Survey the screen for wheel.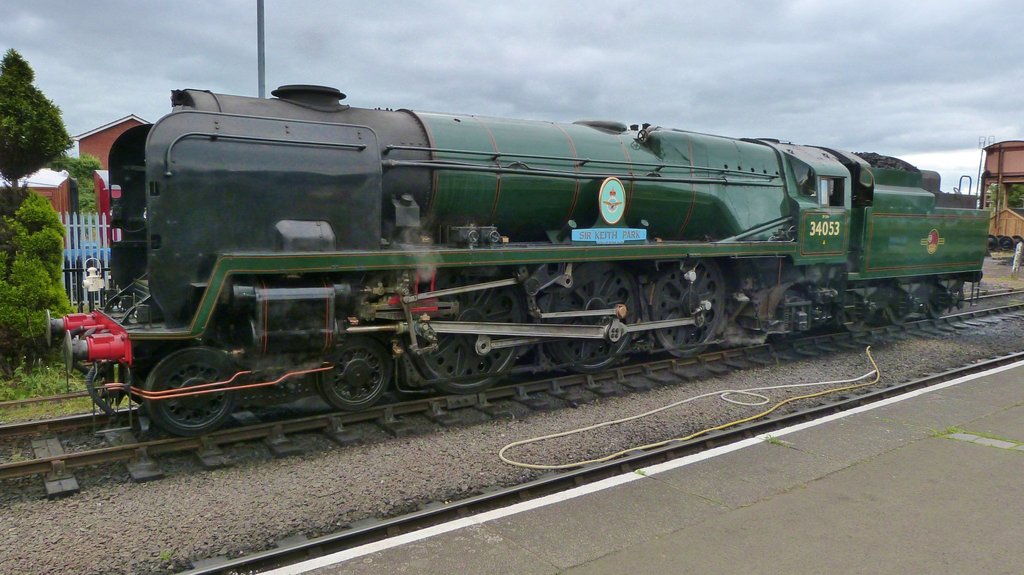
Survey found: <box>410,271,528,395</box>.
